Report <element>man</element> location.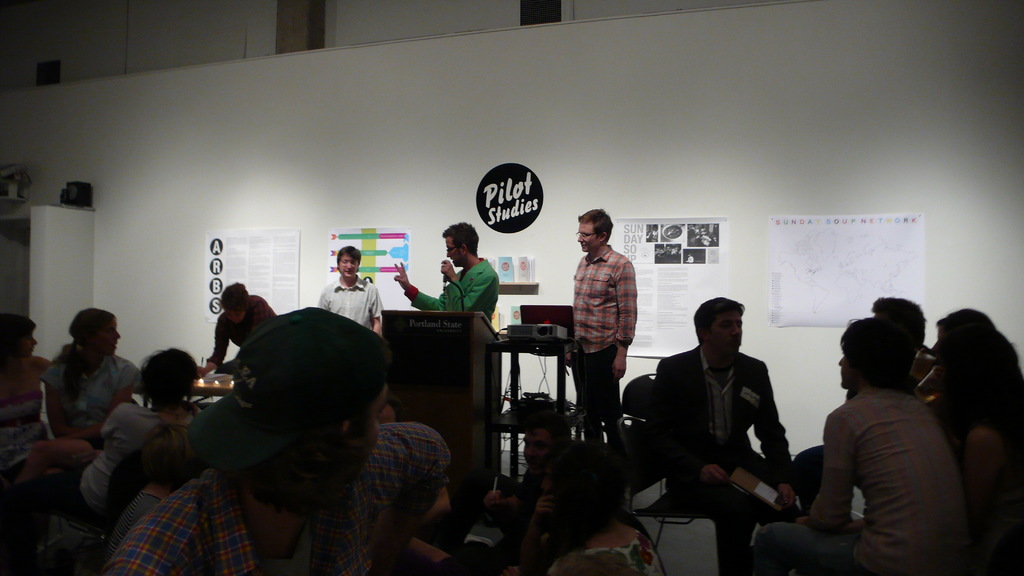
Report: detection(485, 408, 614, 524).
